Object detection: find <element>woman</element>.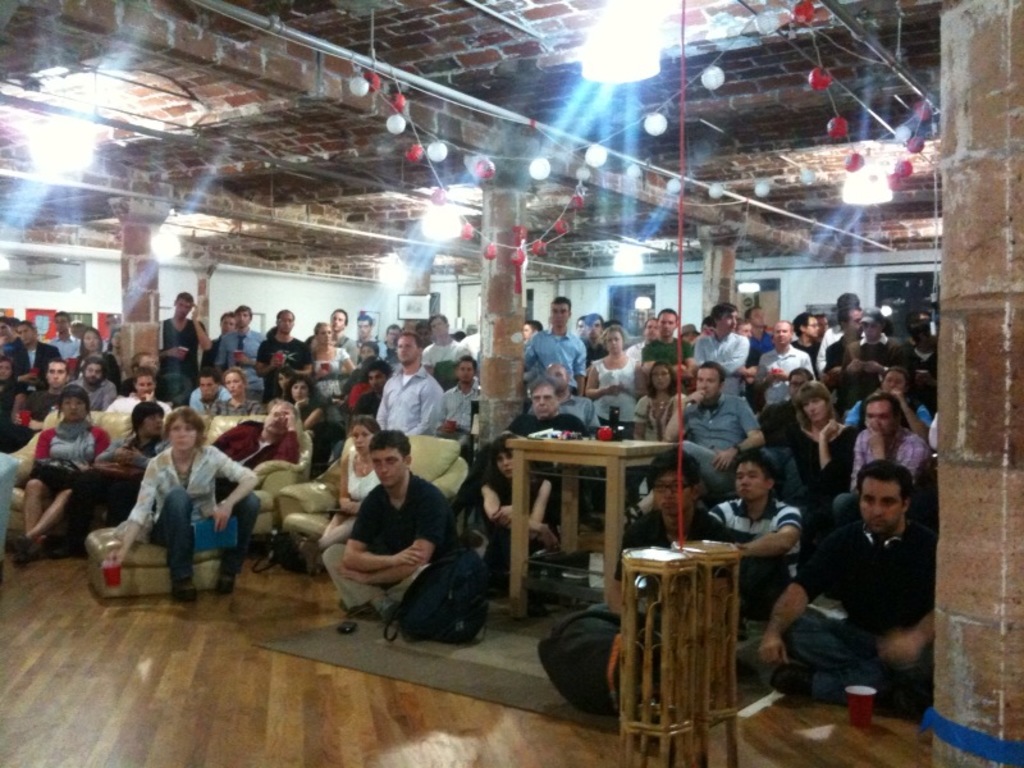
crop(17, 384, 109, 564).
